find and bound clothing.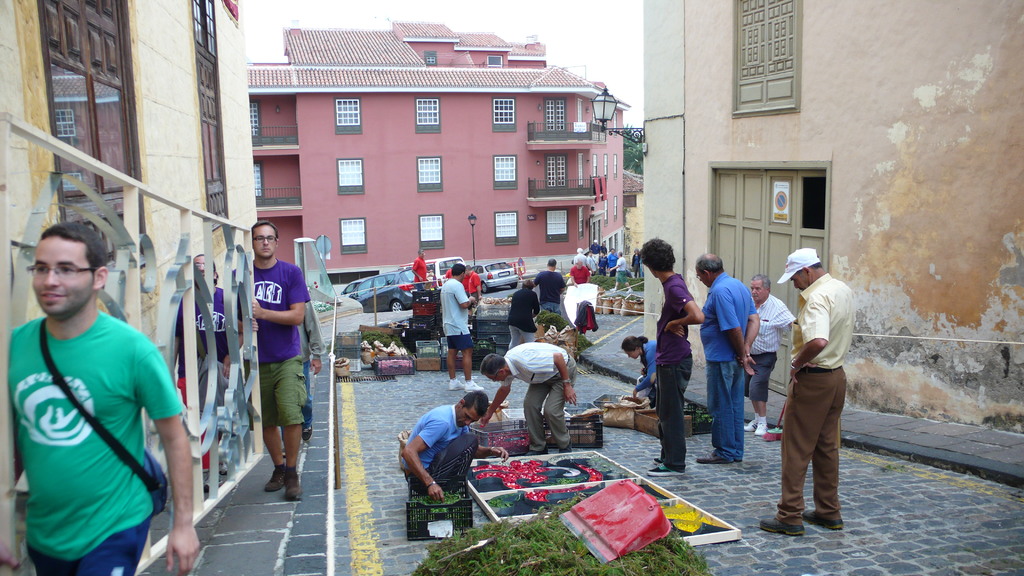
Bound: (574, 299, 600, 333).
